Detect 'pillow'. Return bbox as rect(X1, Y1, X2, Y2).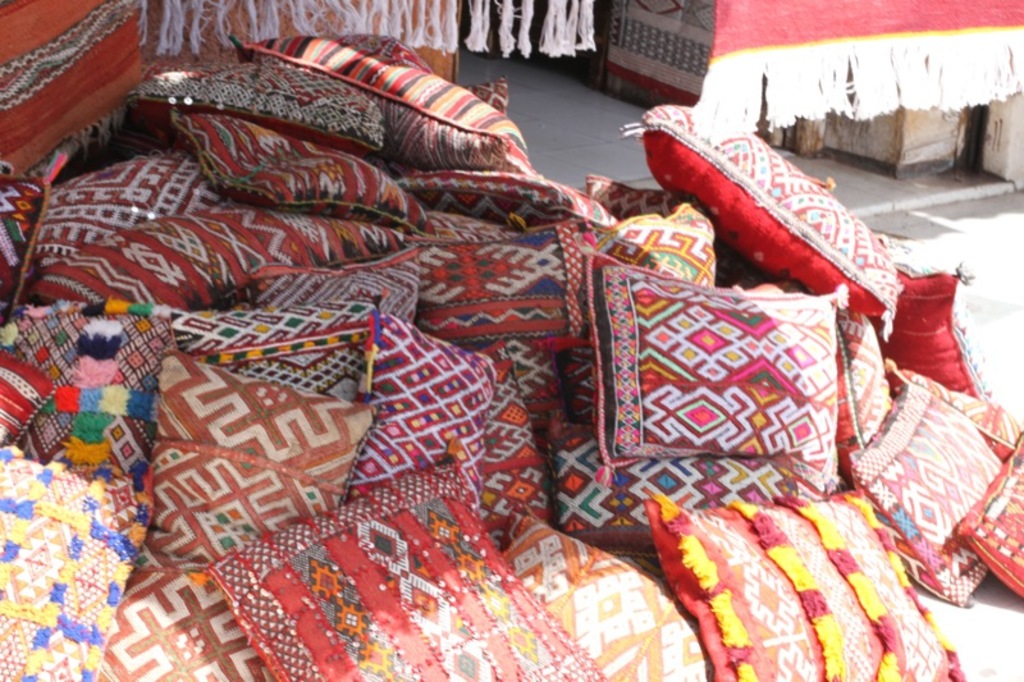
rect(0, 340, 47, 462).
